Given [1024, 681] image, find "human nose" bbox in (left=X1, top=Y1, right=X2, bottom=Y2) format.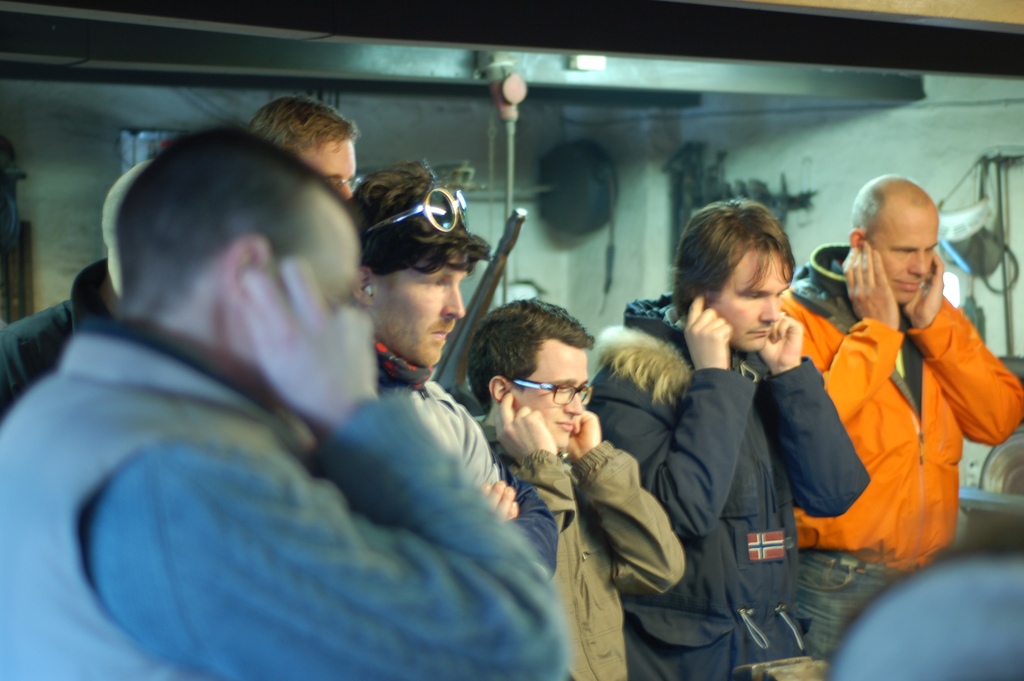
(left=912, top=255, right=927, bottom=282).
